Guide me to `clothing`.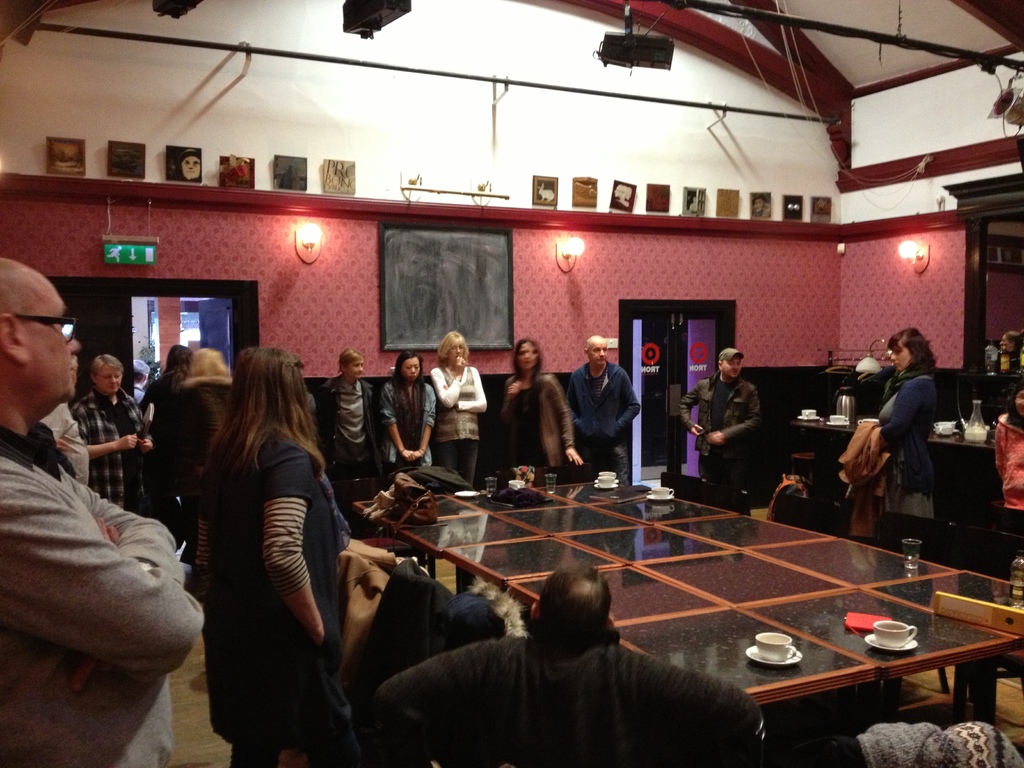
Guidance: rect(0, 424, 209, 767).
